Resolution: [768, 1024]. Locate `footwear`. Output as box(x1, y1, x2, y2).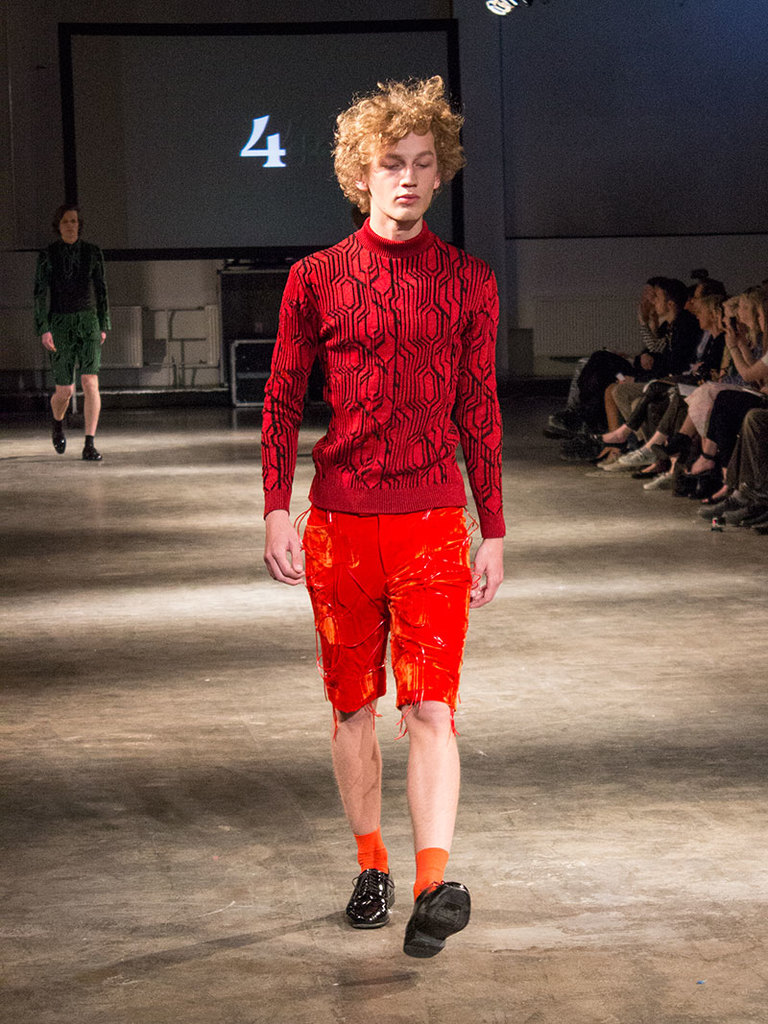
box(400, 873, 476, 953).
